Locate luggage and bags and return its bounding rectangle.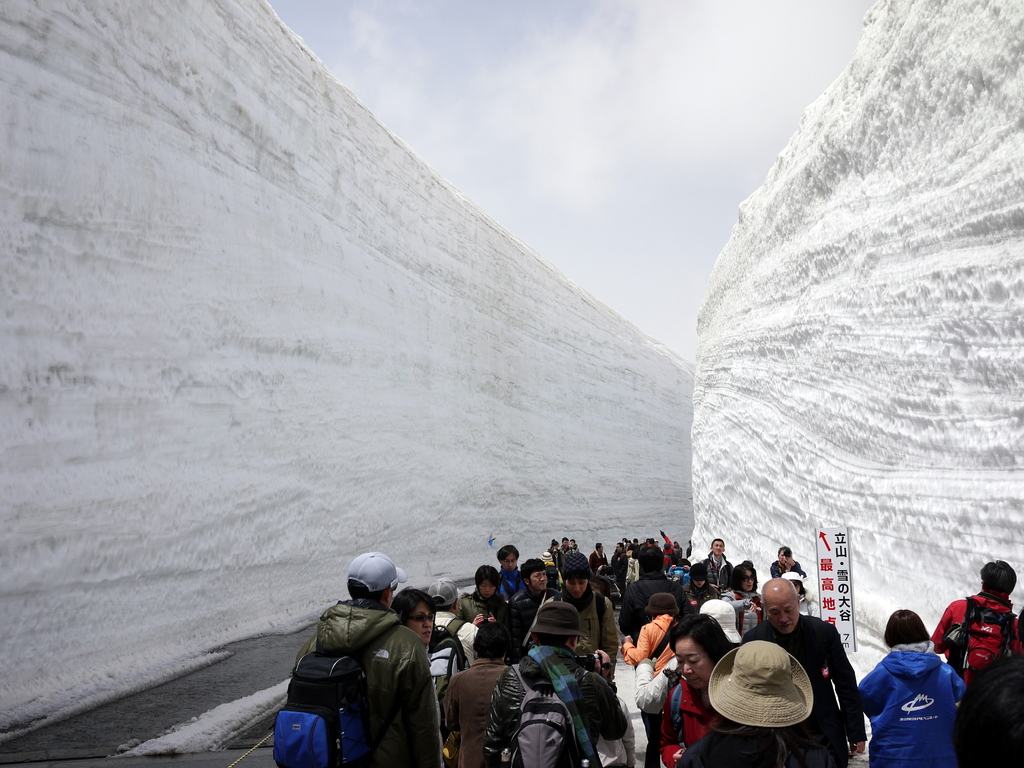
[704, 560, 732, 589].
